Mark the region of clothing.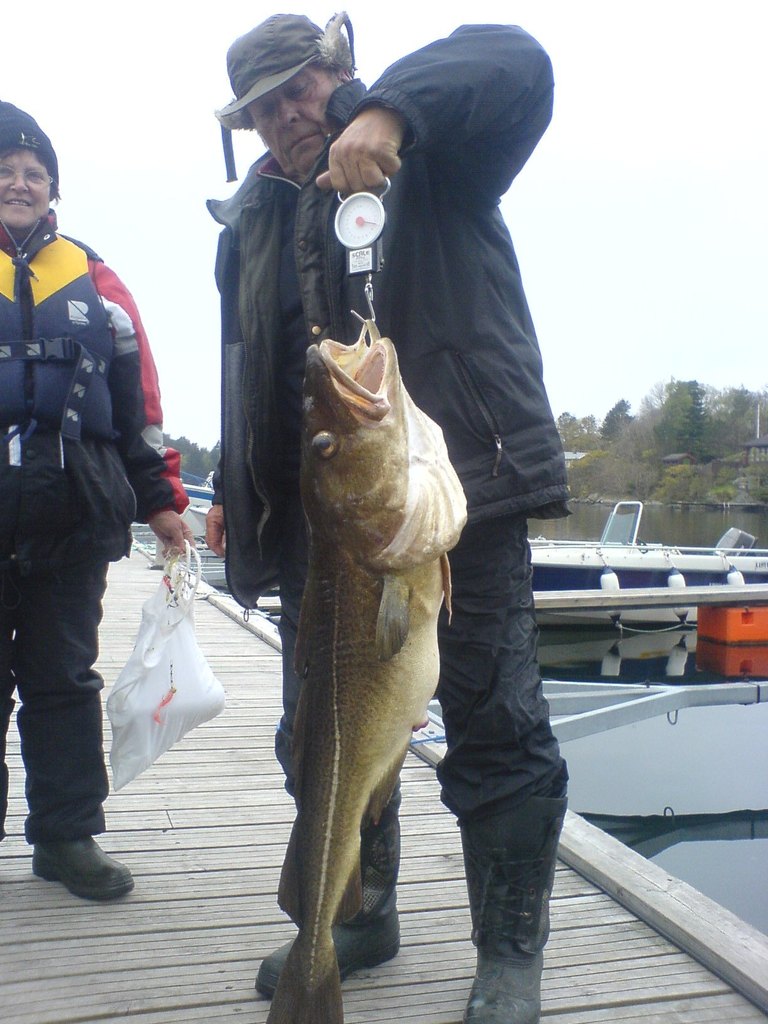
Region: pyautogui.locateOnScreen(205, 16, 581, 824).
